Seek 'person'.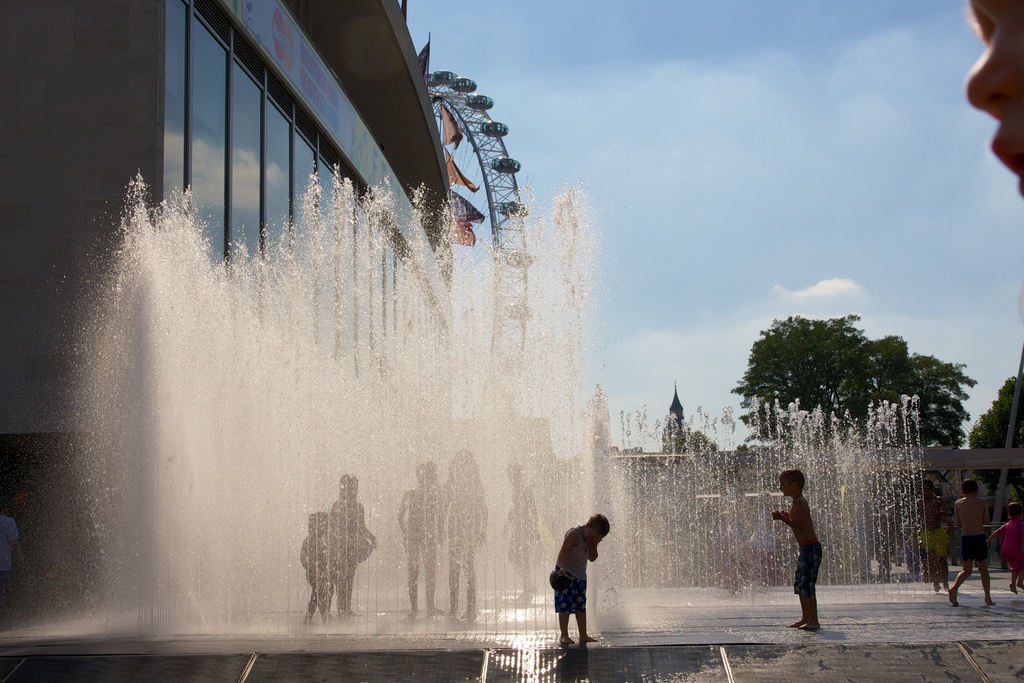
rect(546, 515, 611, 648).
